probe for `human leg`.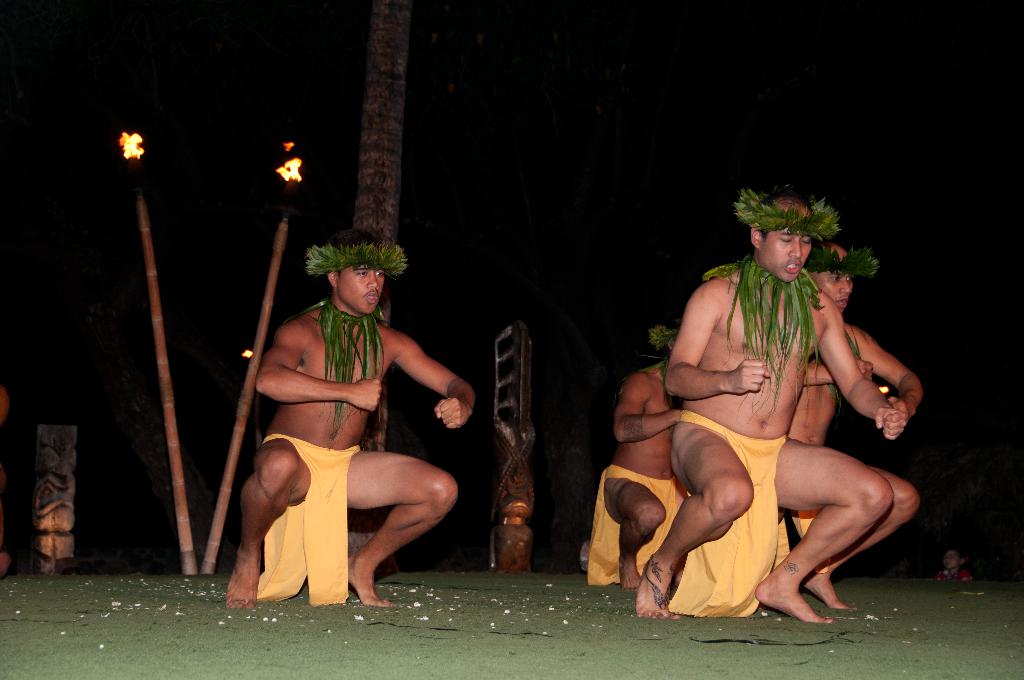
Probe result: [347, 451, 458, 606].
